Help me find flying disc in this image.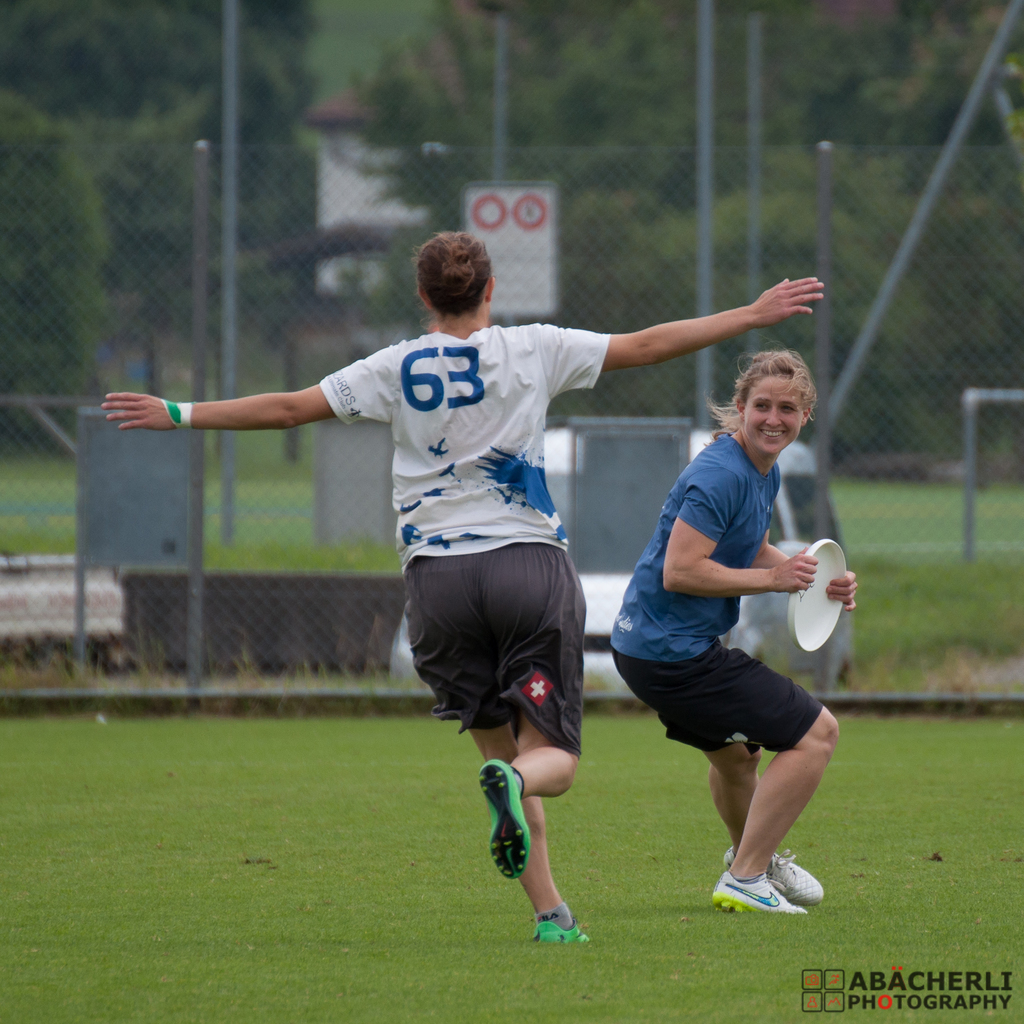
Found it: bbox=[787, 536, 845, 652].
